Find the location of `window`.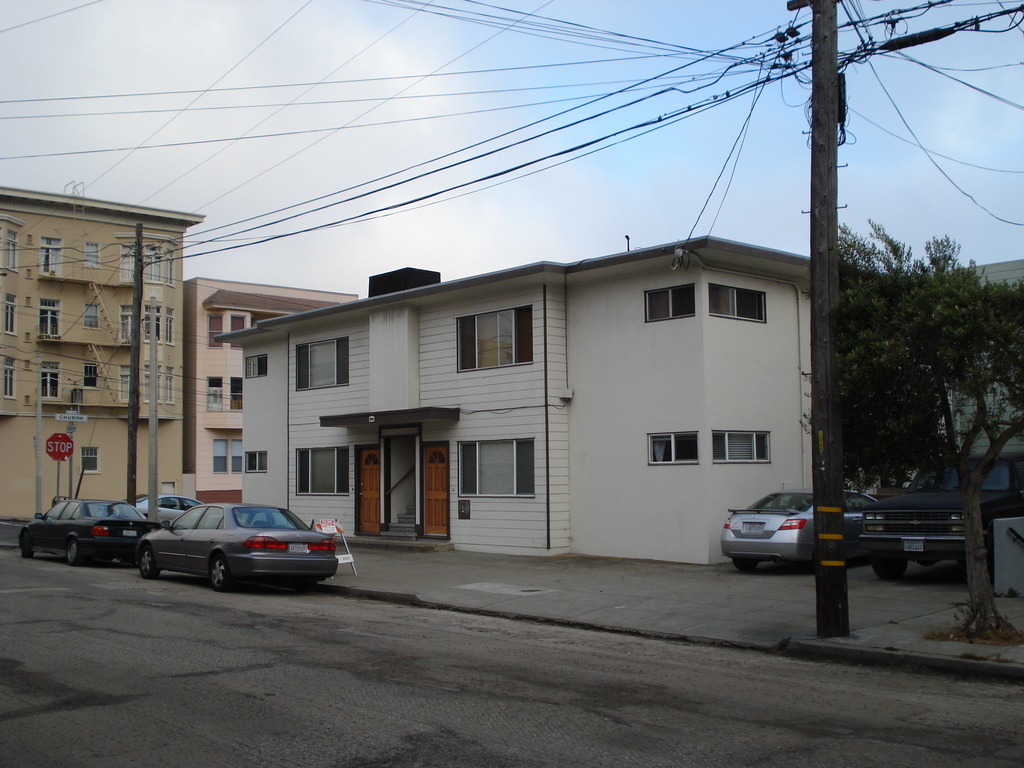
Location: detection(644, 280, 695, 323).
